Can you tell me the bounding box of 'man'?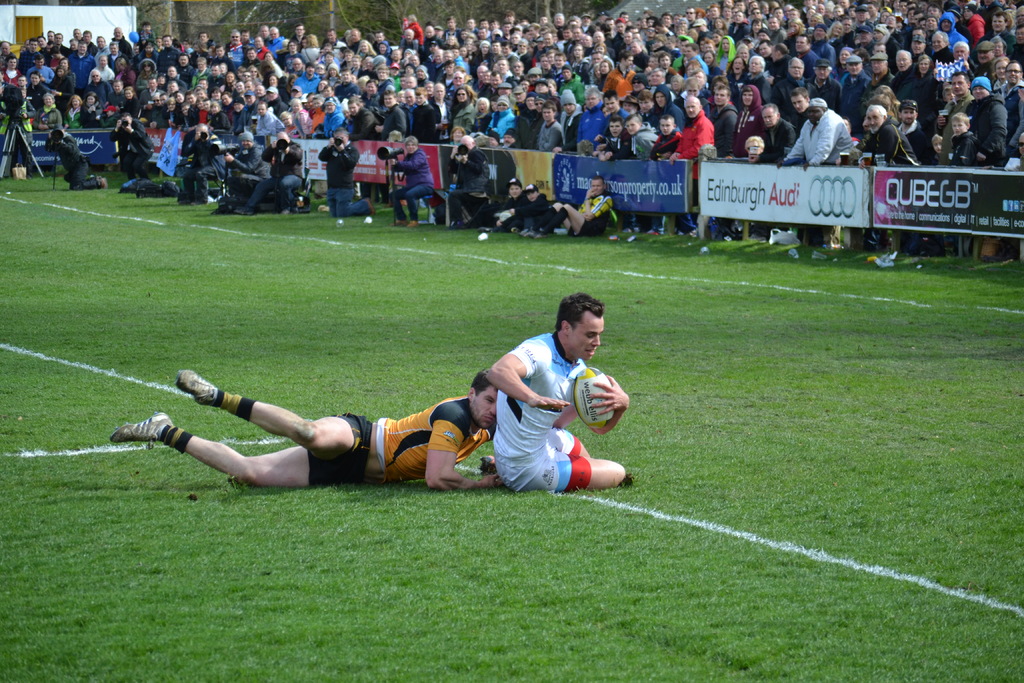
BBox(762, 15, 788, 42).
